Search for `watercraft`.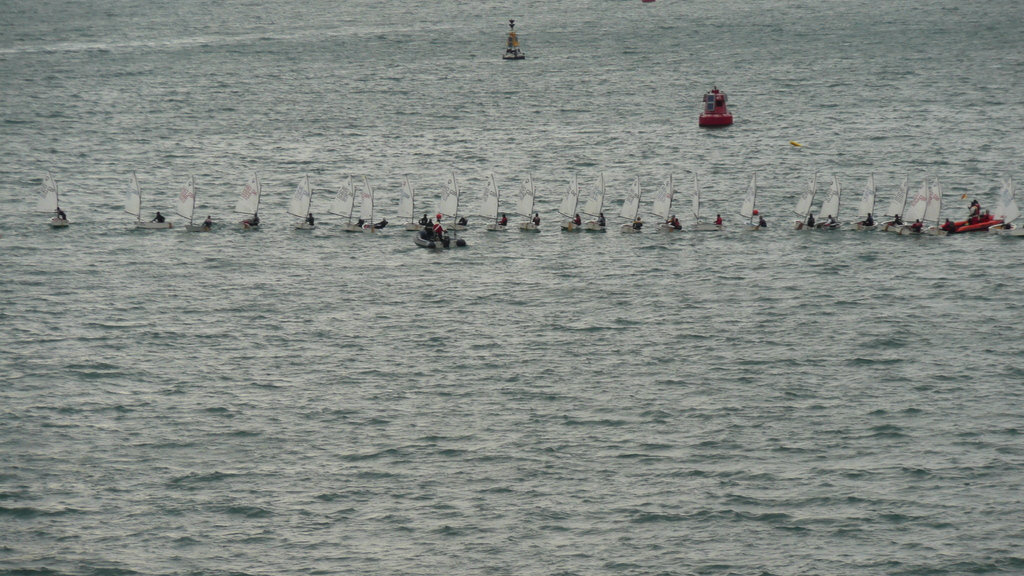
Found at <box>175,184,211,233</box>.
